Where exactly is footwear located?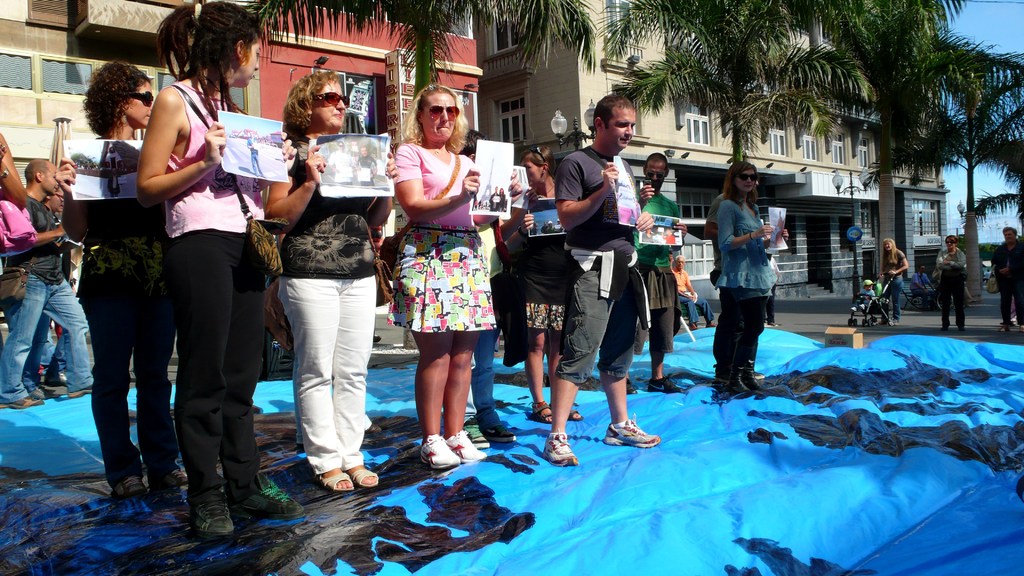
Its bounding box is [left=938, top=323, right=950, bottom=332].
